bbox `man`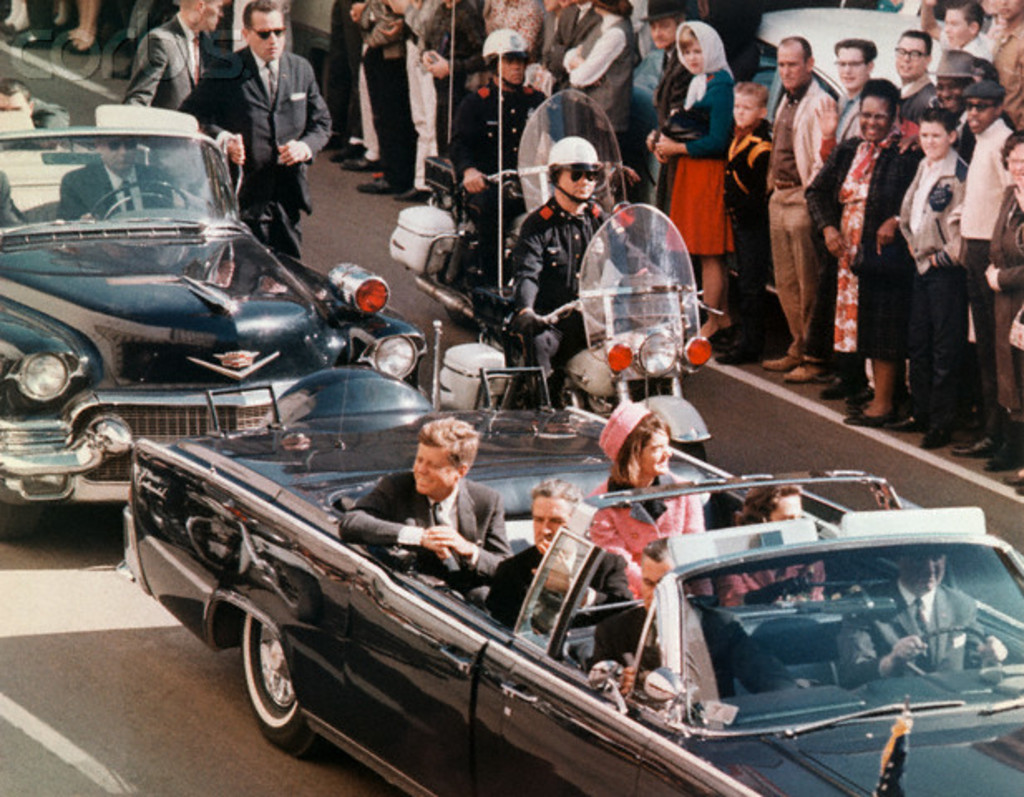
[445,28,627,296]
